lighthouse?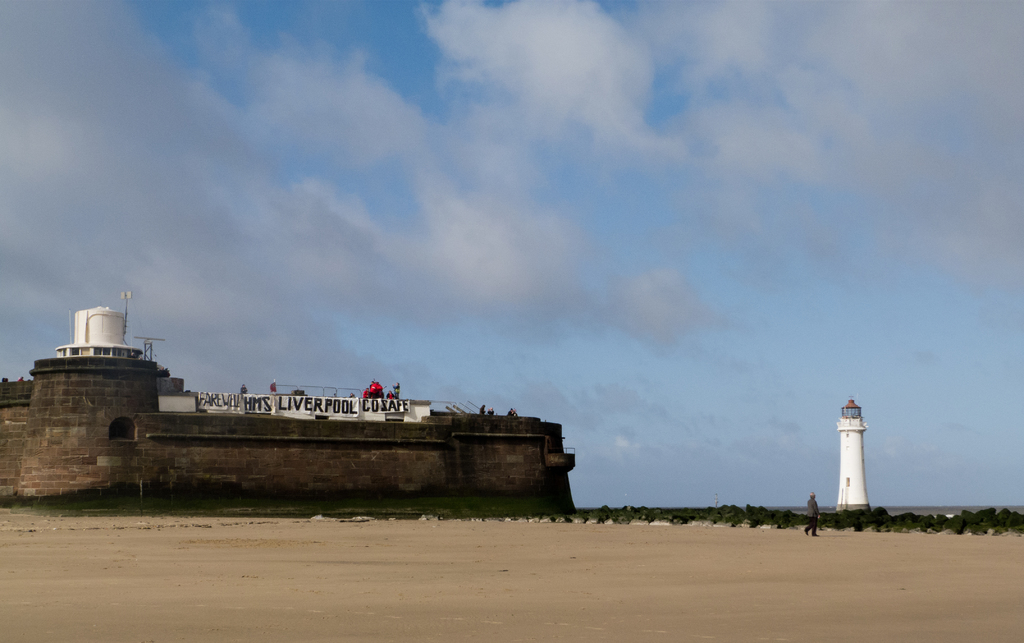
<box>822,398,889,520</box>
